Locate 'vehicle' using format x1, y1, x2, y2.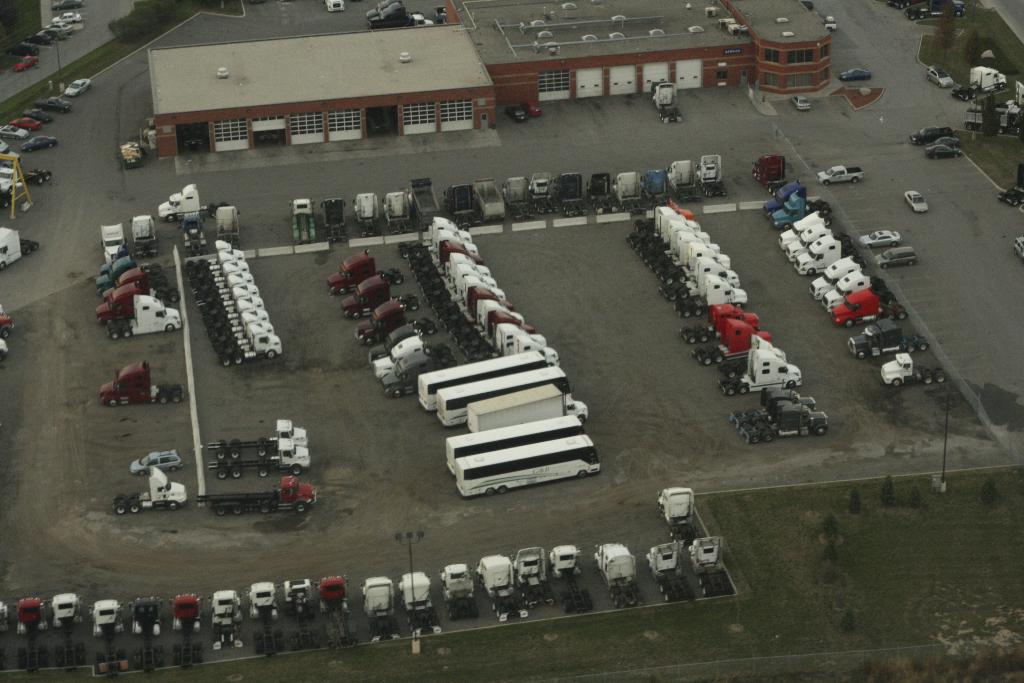
156, 183, 223, 223.
